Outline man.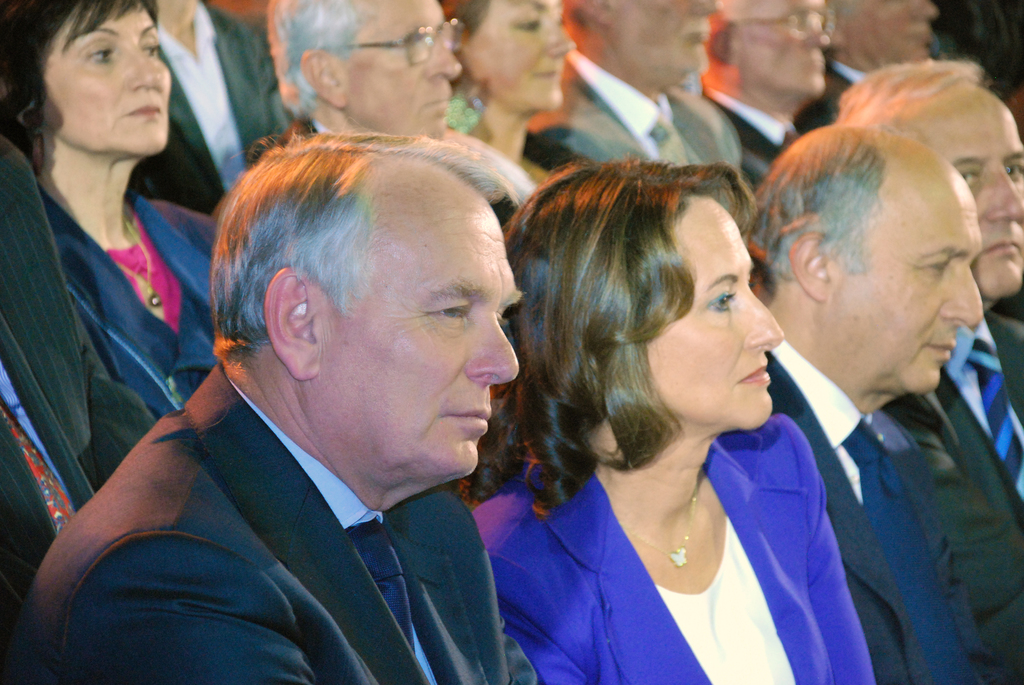
Outline: 801,0,941,134.
